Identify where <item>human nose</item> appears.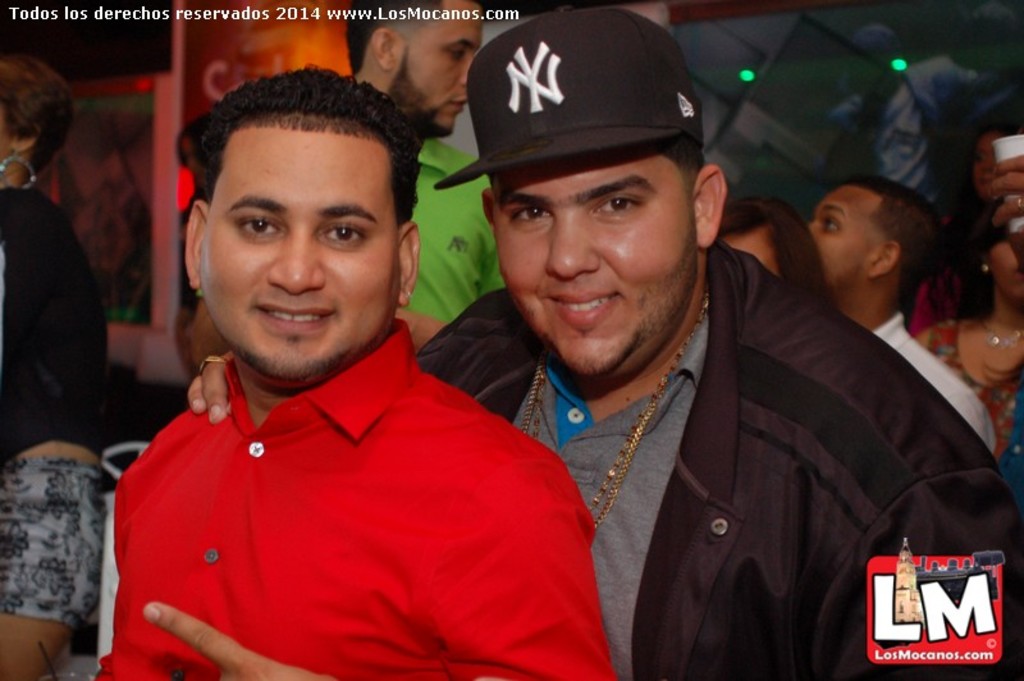
Appears at [547, 200, 612, 278].
